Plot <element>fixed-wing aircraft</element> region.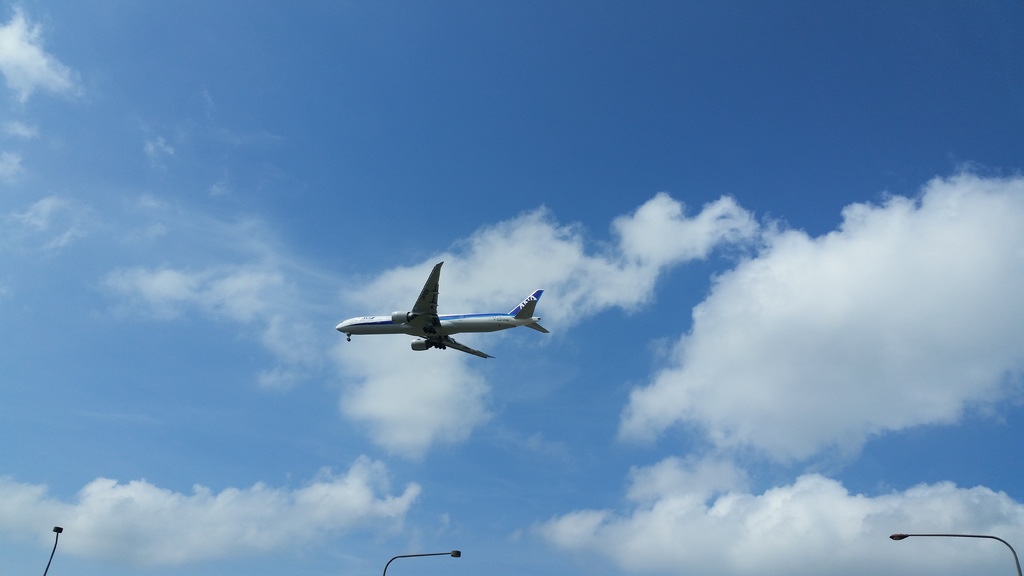
Plotted at detection(337, 260, 548, 360).
